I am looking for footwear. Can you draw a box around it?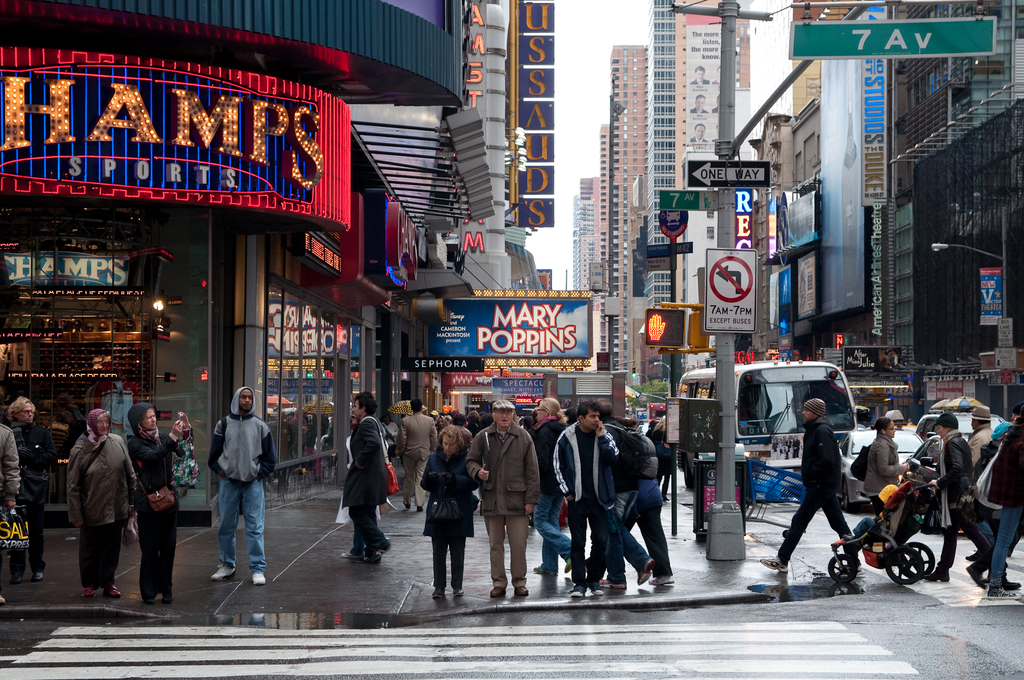
Sure, the bounding box is region(34, 570, 46, 583).
